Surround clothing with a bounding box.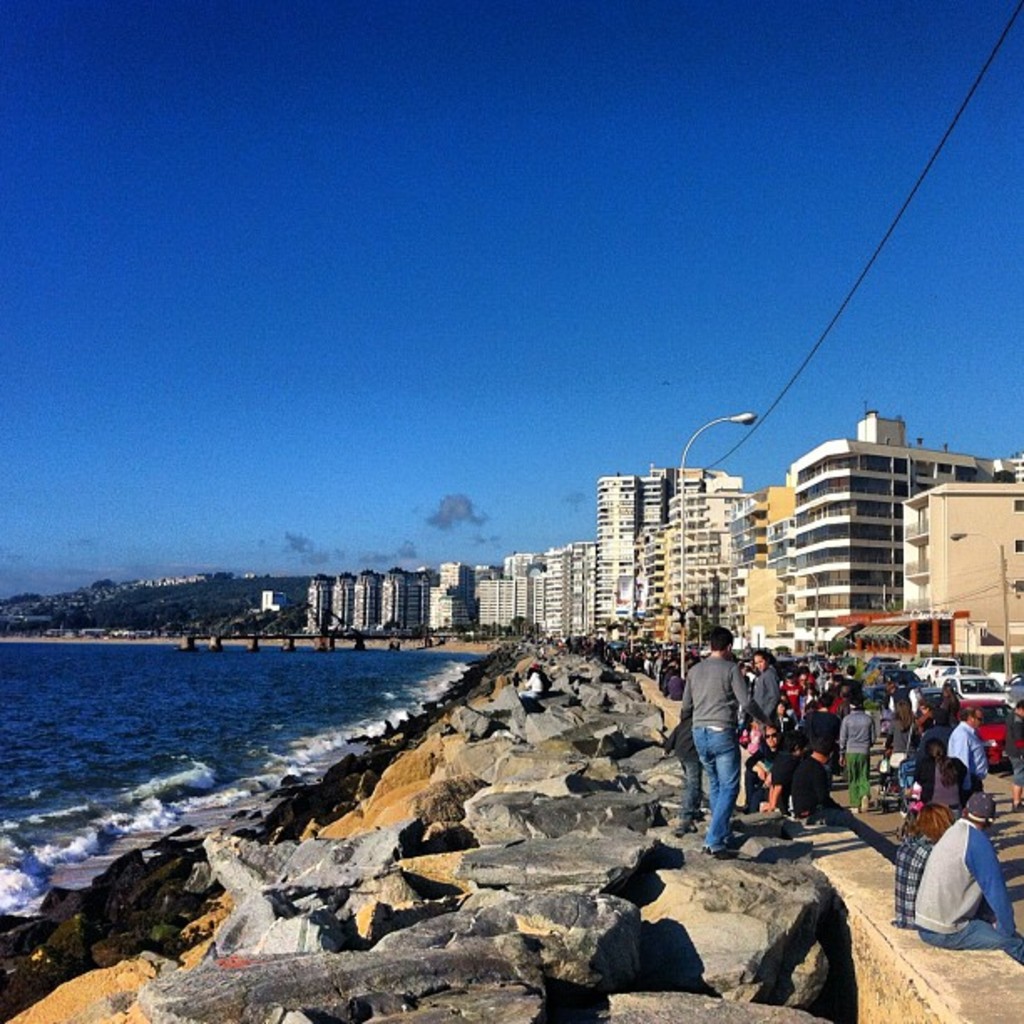
BBox(838, 706, 882, 815).
